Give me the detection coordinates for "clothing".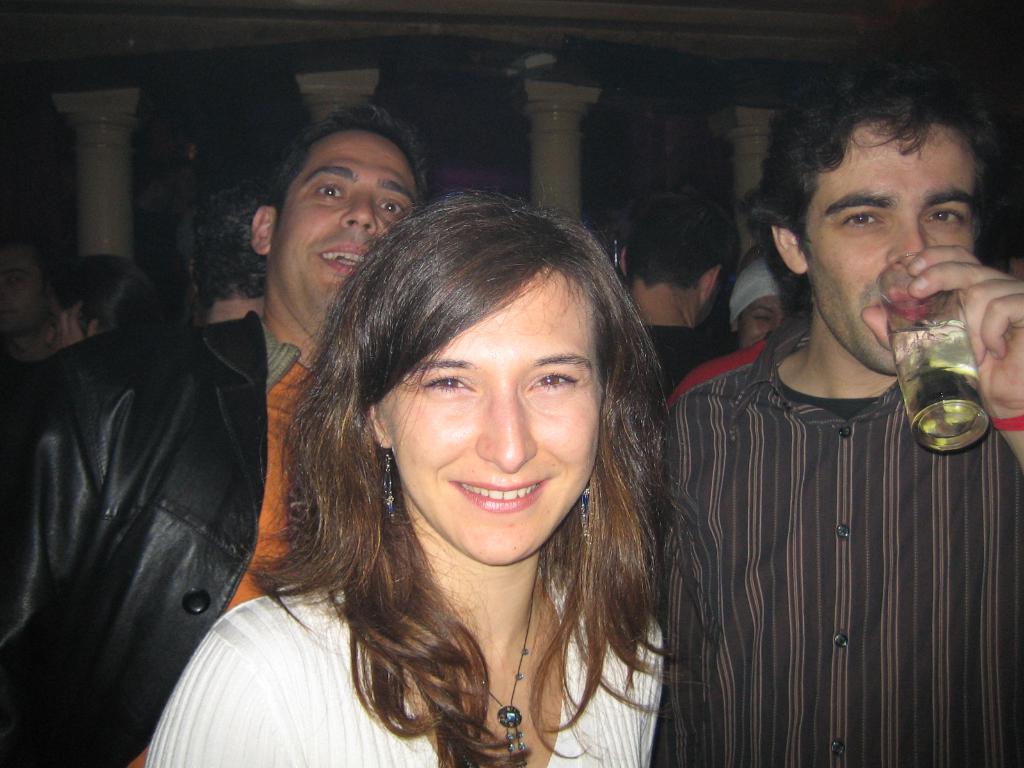
651:247:1007:745.
